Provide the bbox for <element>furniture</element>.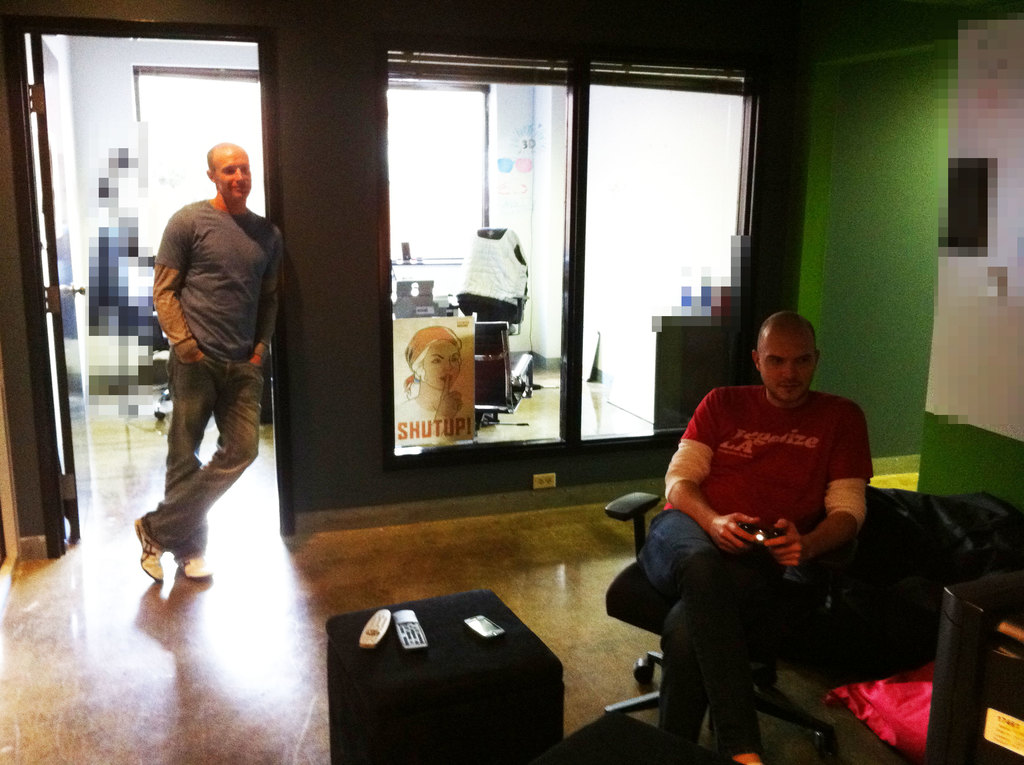
box=[459, 226, 530, 334].
